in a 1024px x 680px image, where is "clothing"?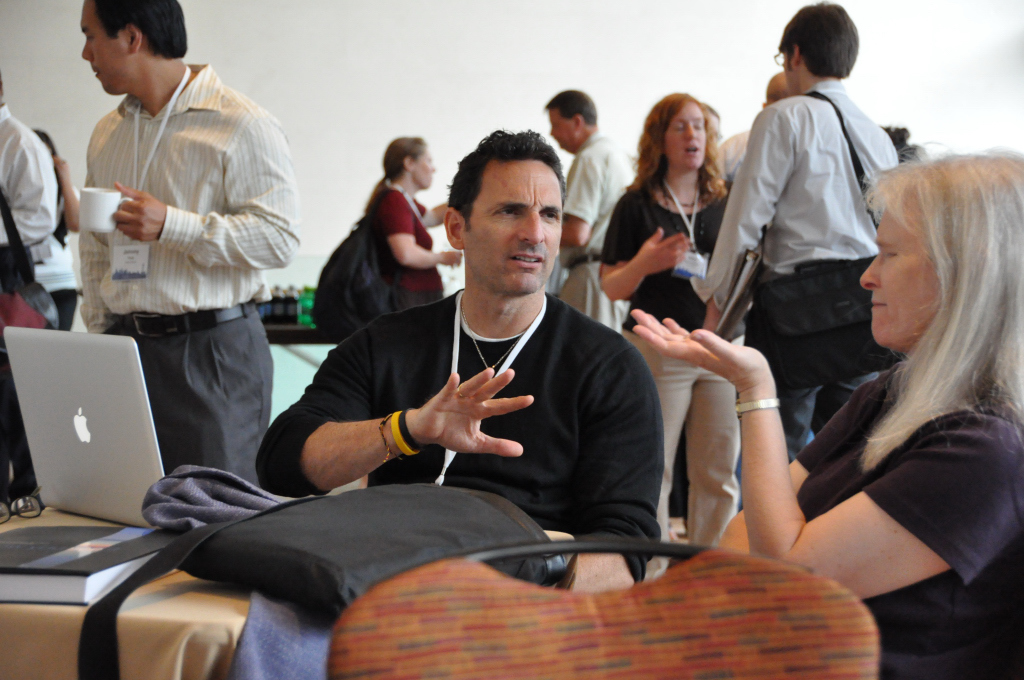
l=560, t=133, r=637, b=335.
